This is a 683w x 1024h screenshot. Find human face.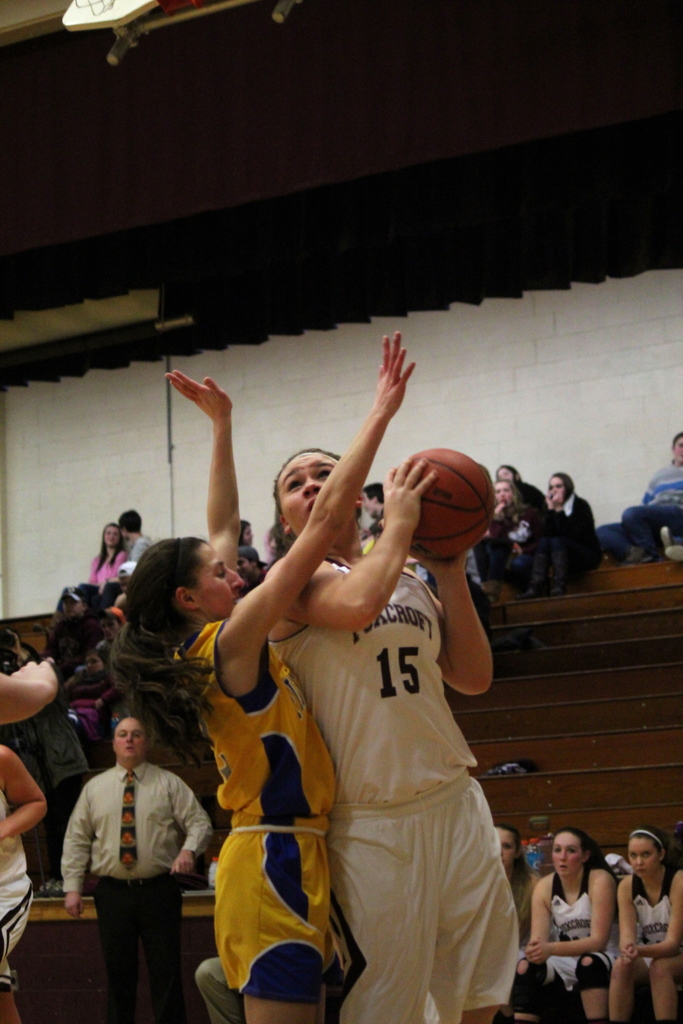
Bounding box: select_region(279, 452, 342, 541).
